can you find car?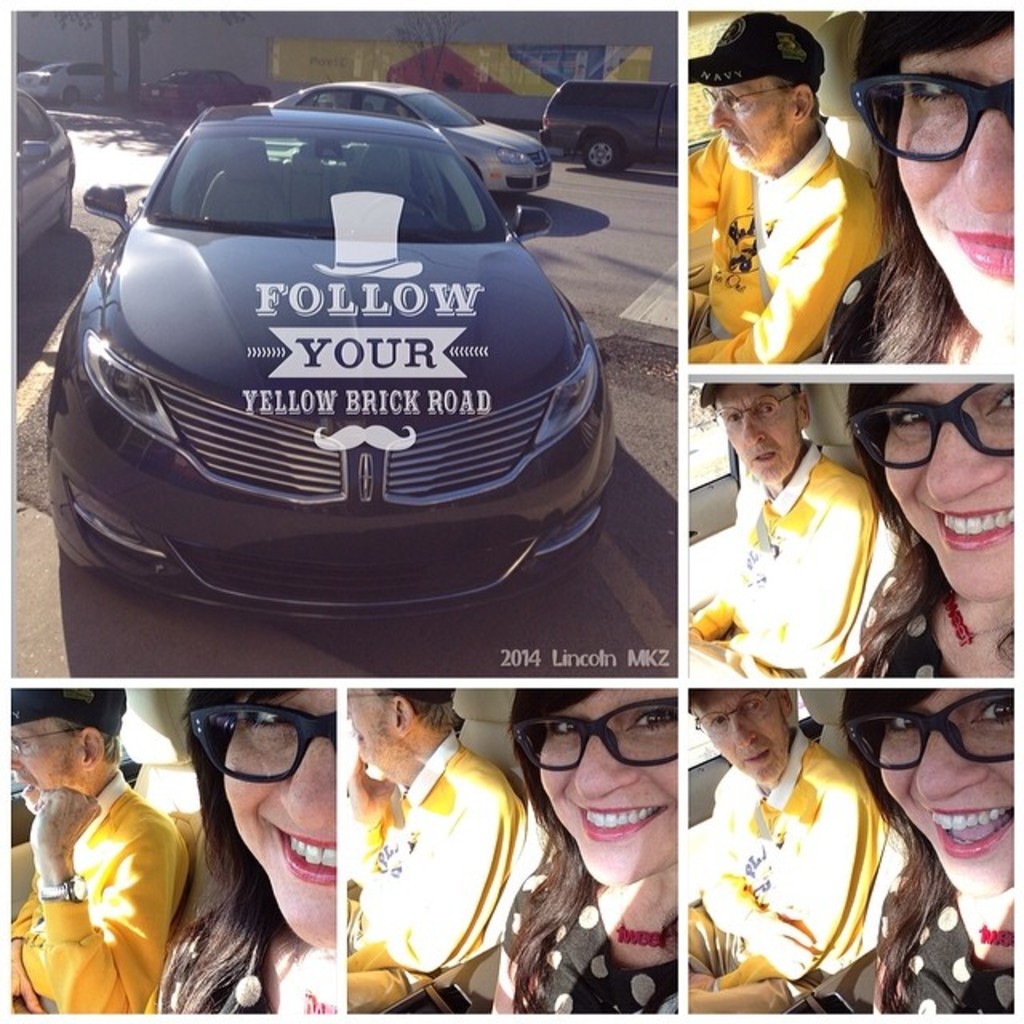
Yes, bounding box: [688, 10, 1019, 368].
